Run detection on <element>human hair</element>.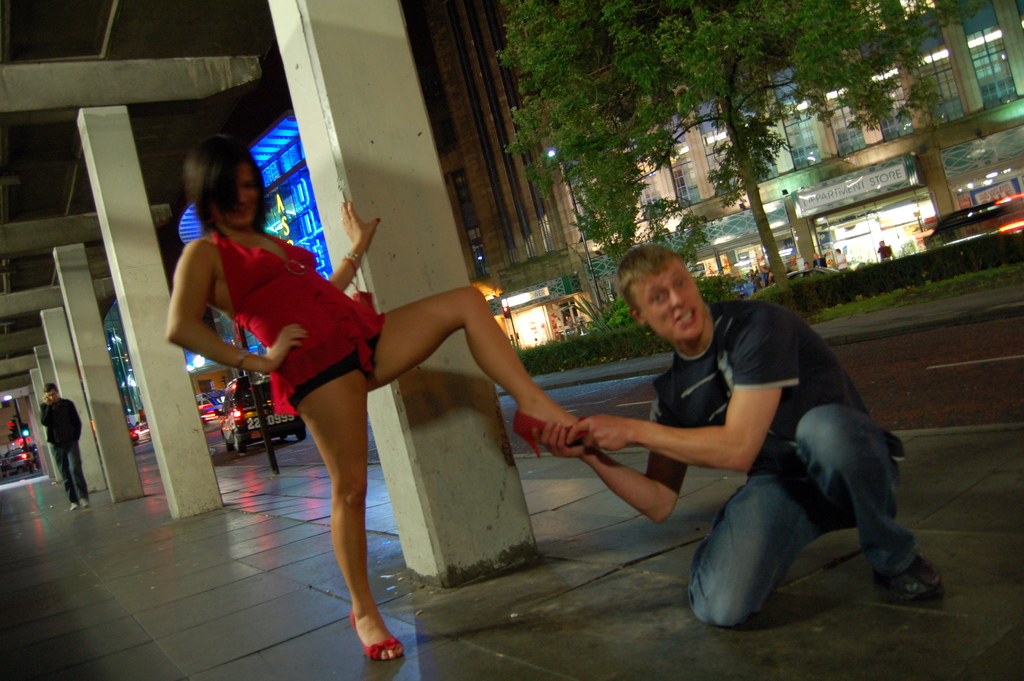
Result: [42, 381, 56, 393].
